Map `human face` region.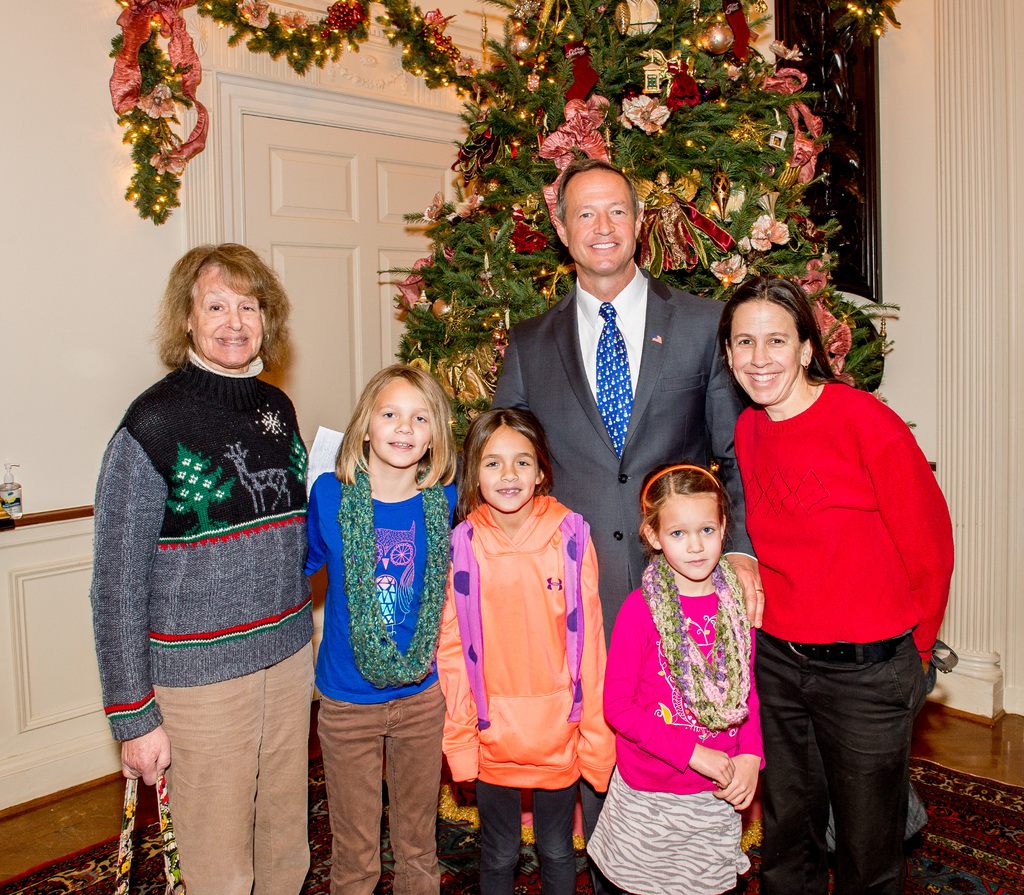
Mapped to BBox(733, 297, 799, 398).
